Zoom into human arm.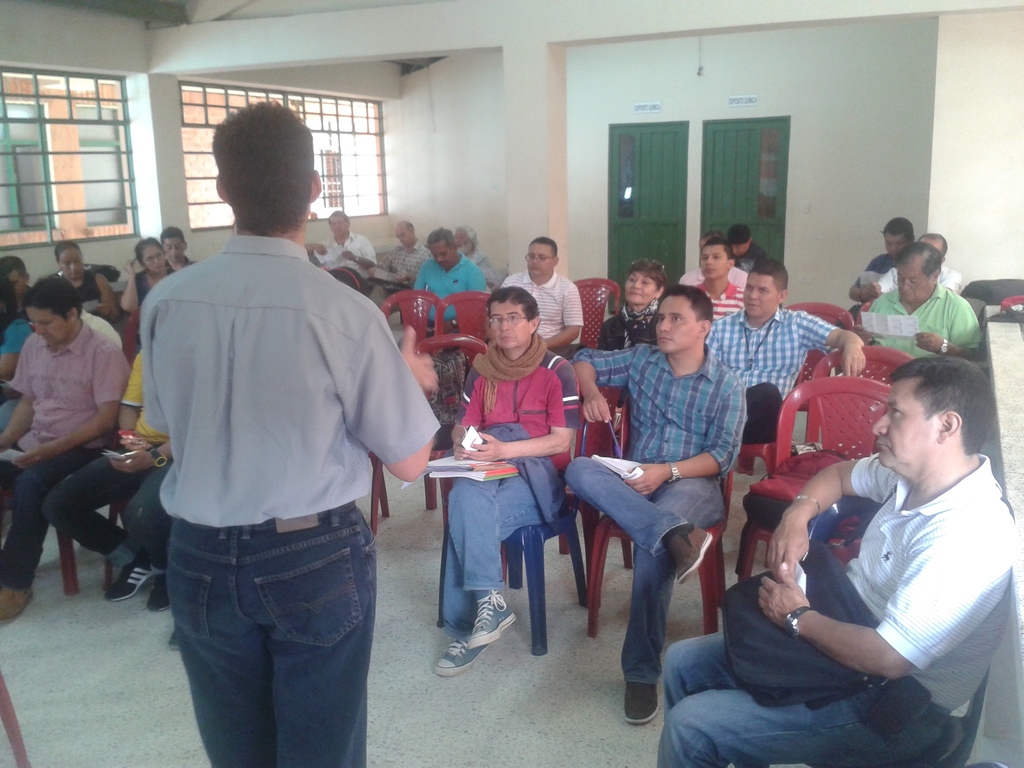
Zoom target: crop(753, 487, 956, 705).
